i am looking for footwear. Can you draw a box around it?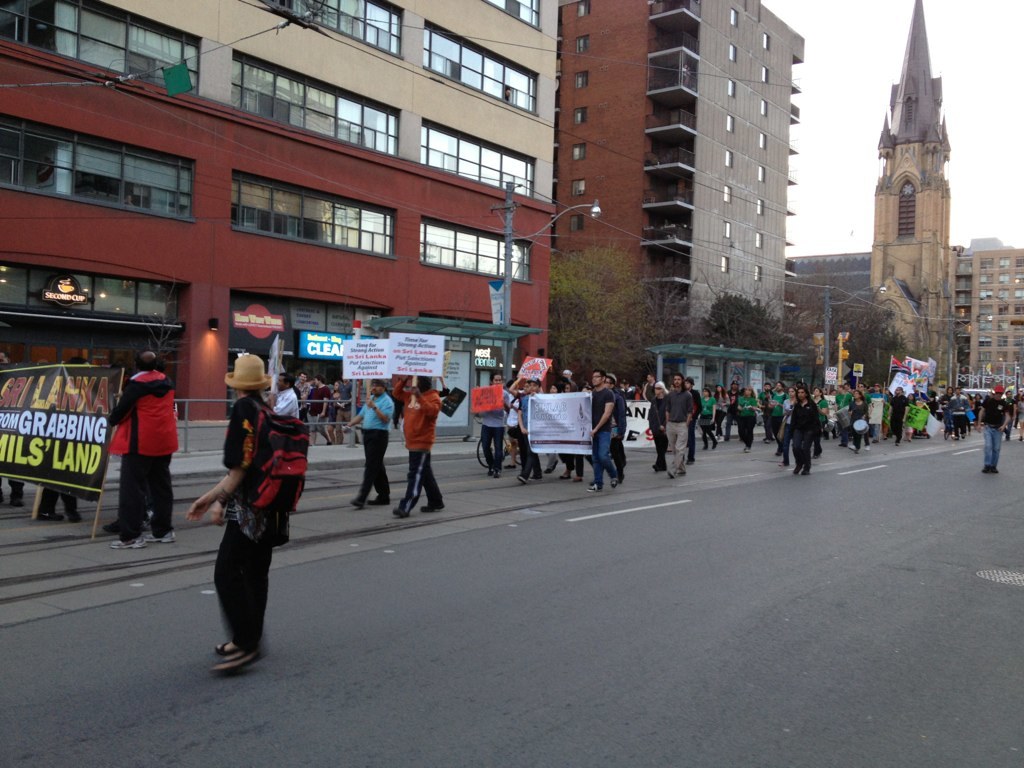
Sure, the bounding box is box(957, 431, 963, 435).
